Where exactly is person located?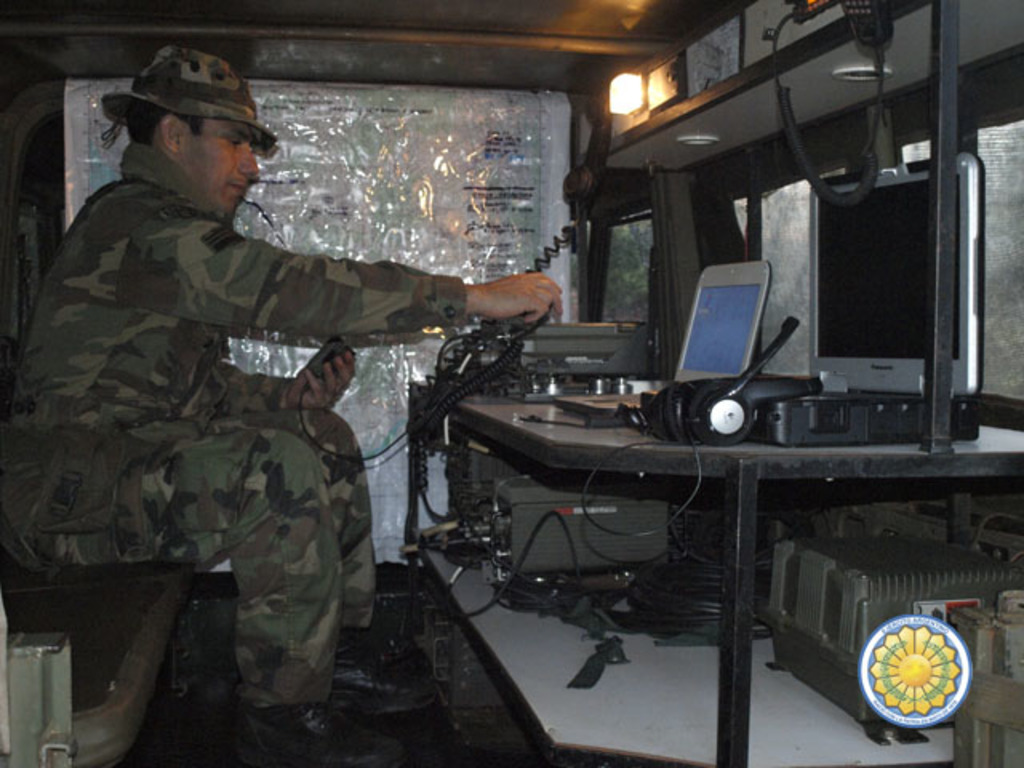
Its bounding box is l=0, t=45, r=565, b=760.
